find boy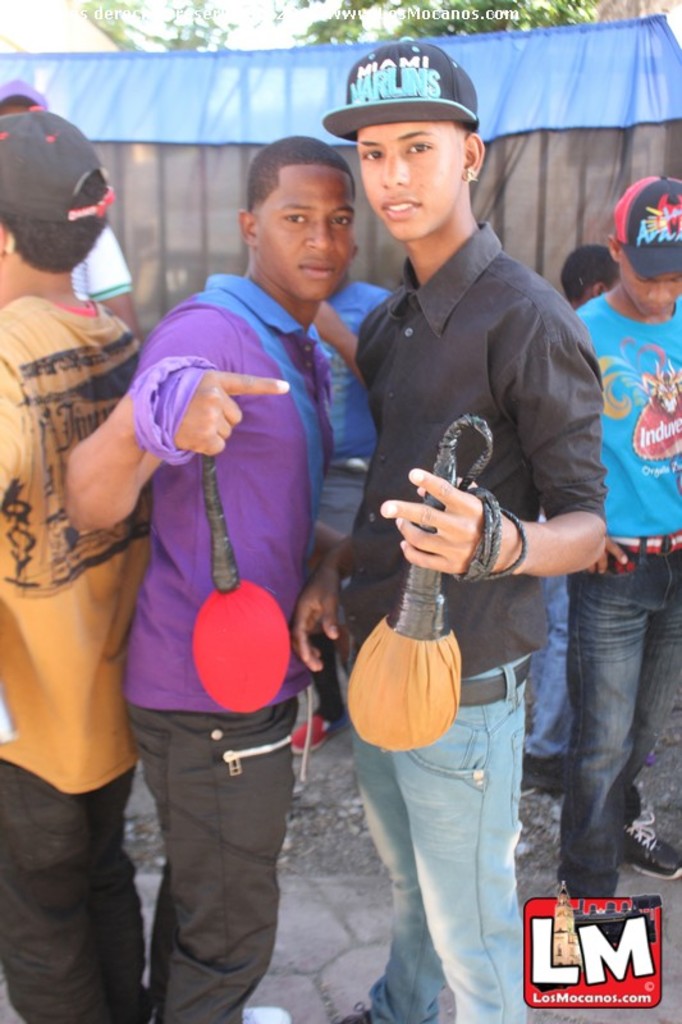
locate(131, 159, 360, 1023)
